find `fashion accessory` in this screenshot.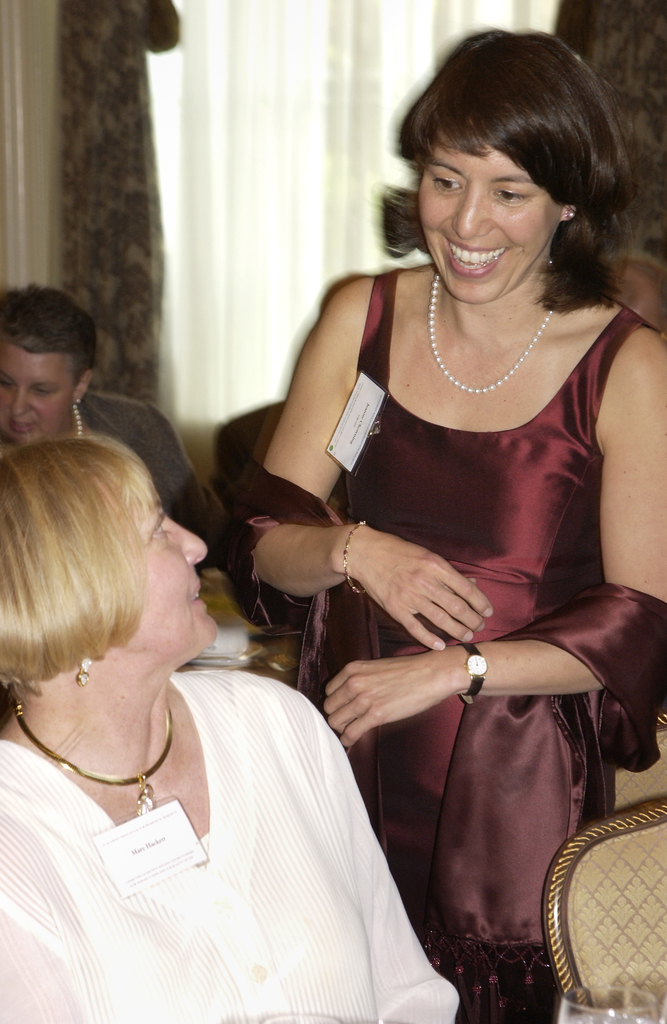
The bounding box for `fashion accessory` is 10, 694, 176, 813.
